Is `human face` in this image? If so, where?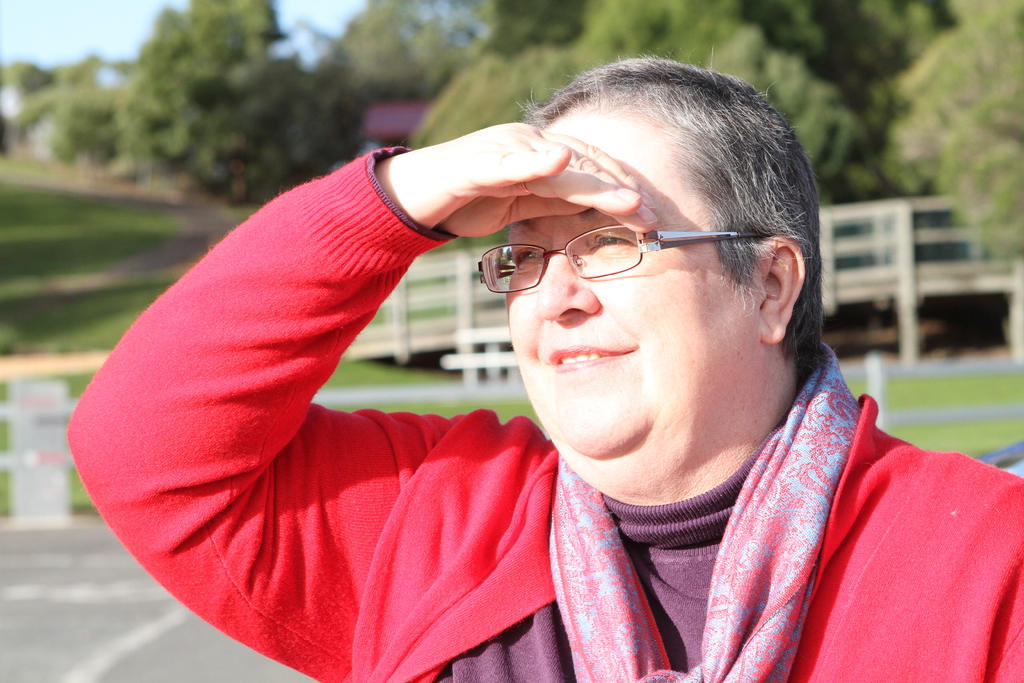
Yes, at [513,86,756,445].
